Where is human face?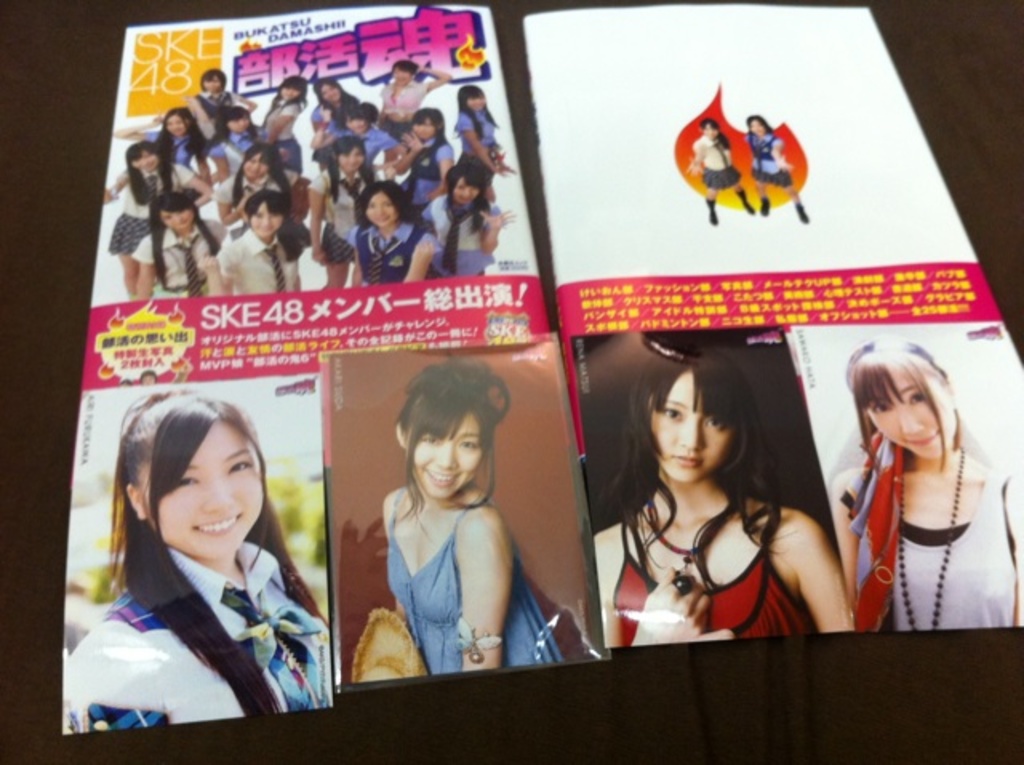
[250, 198, 280, 238].
